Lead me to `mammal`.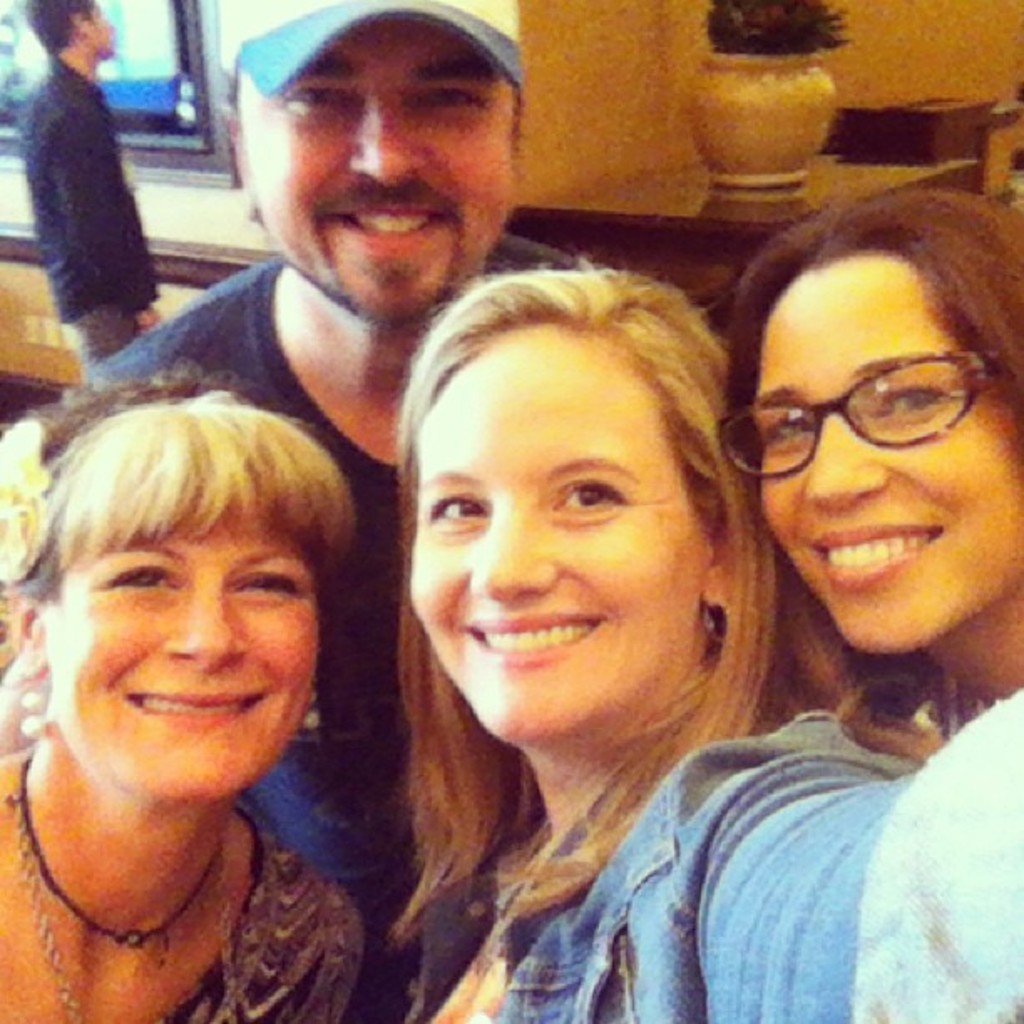
Lead to locate(75, 0, 606, 1022).
